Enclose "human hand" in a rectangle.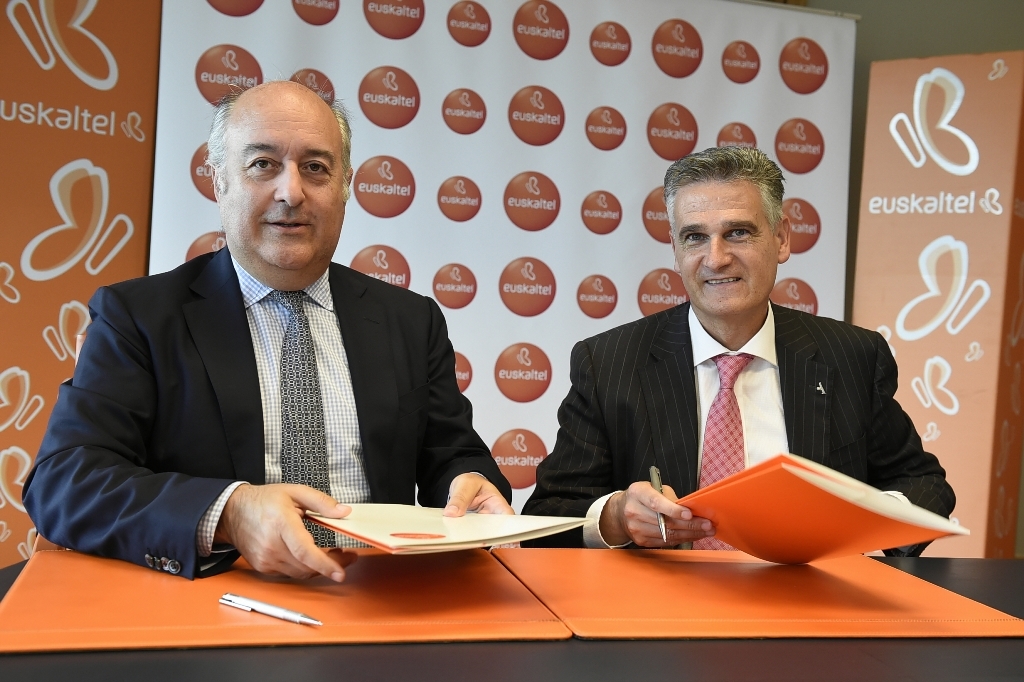
locate(203, 483, 351, 583).
